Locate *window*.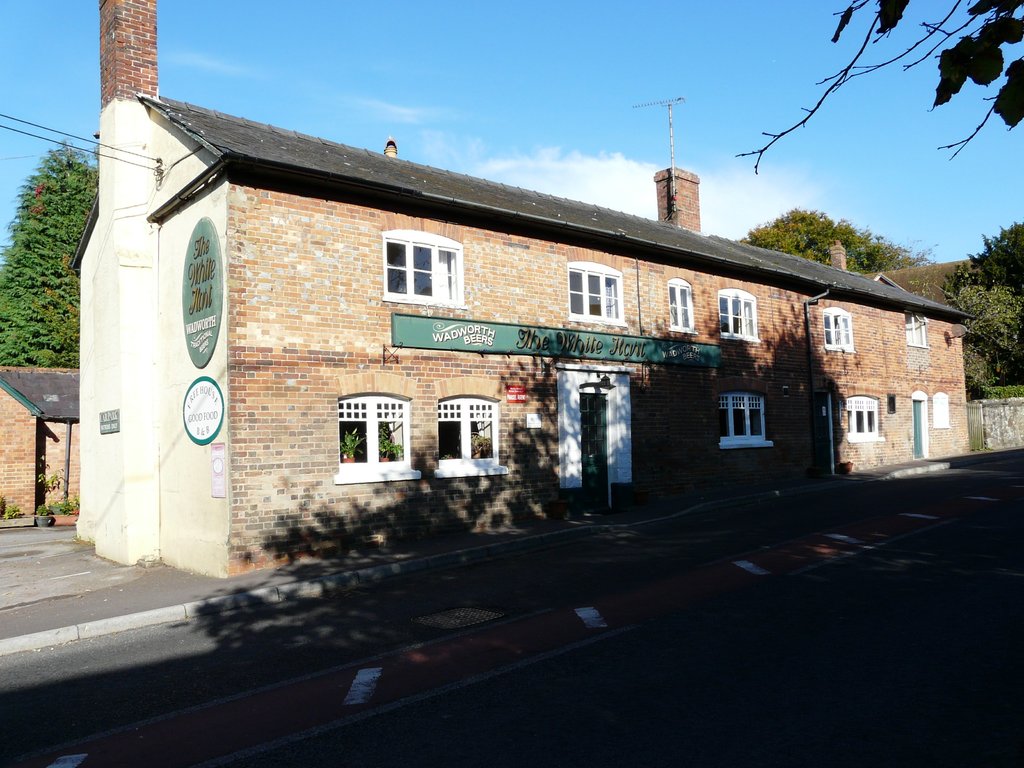
Bounding box: Rect(908, 310, 927, 348).
